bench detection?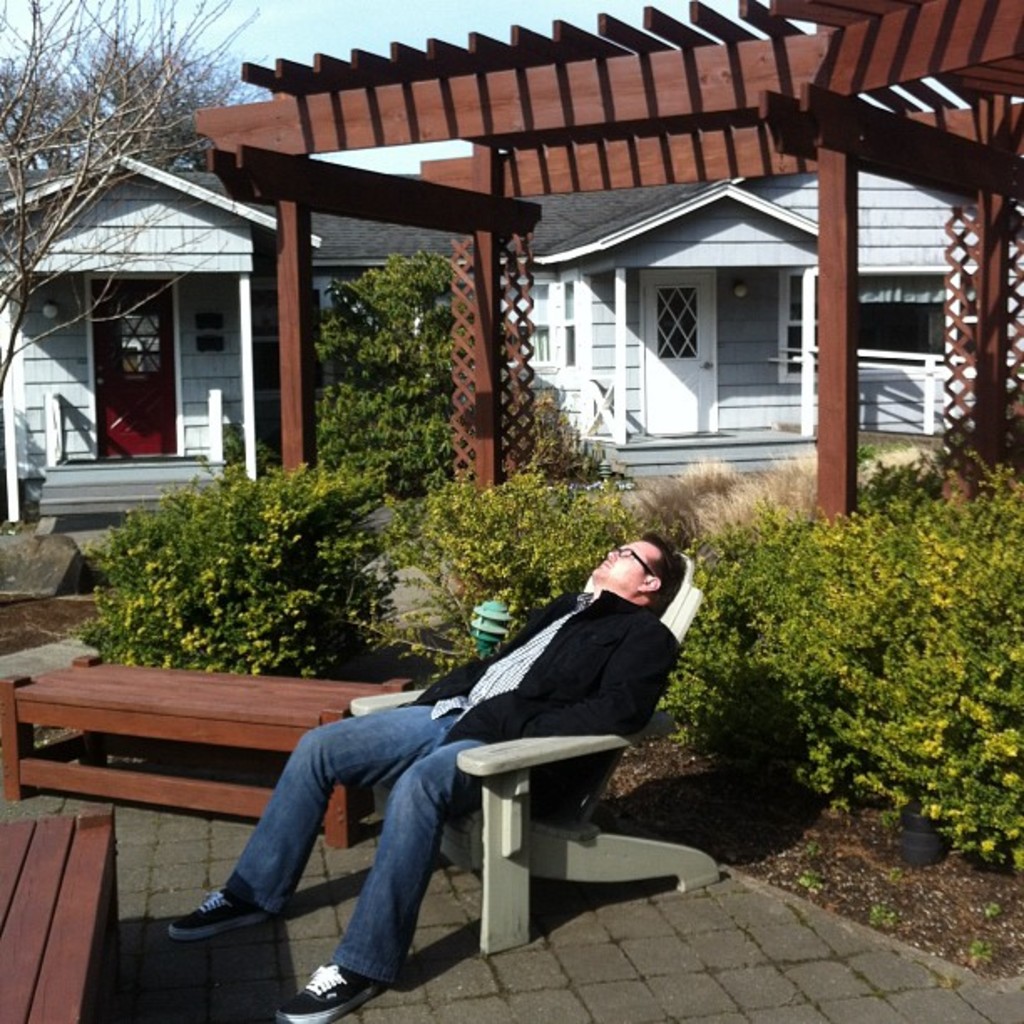
bbox(0, 806, 127, 1022)
